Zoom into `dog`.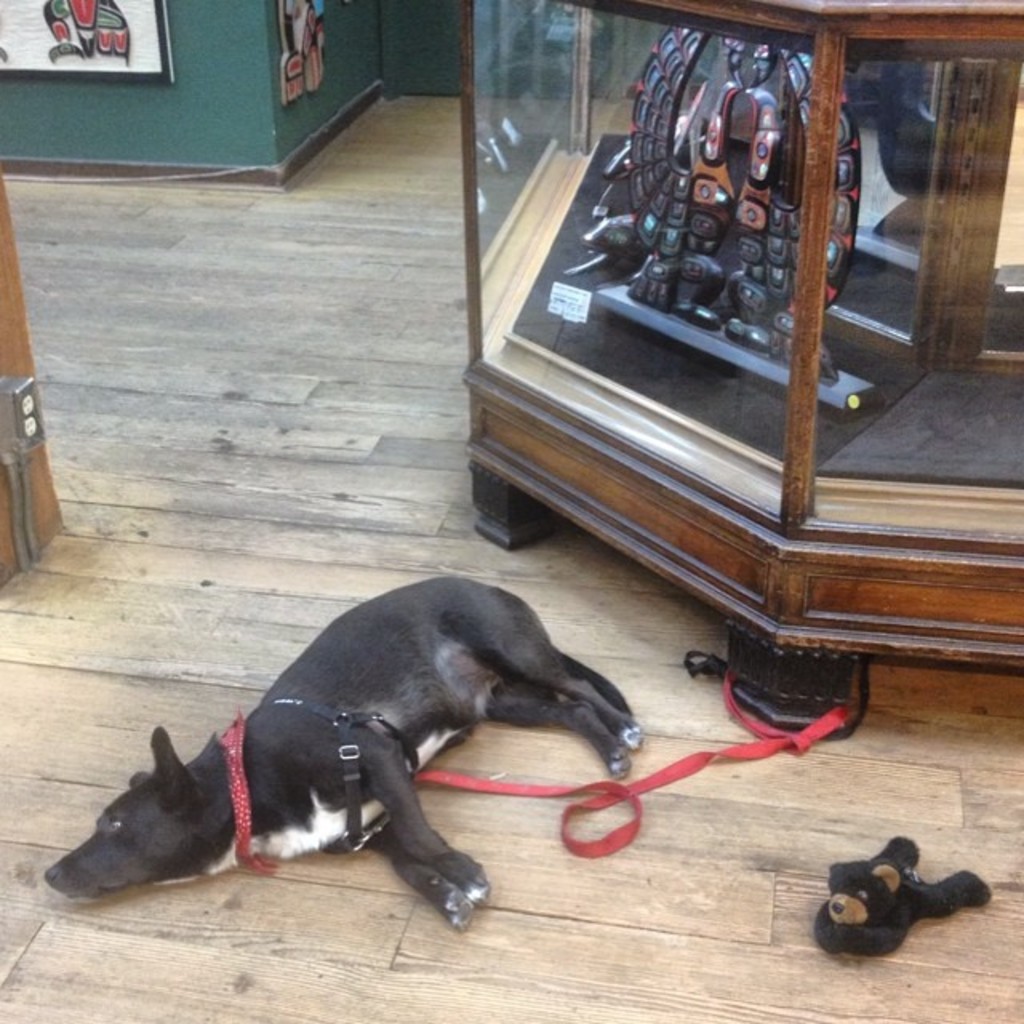
Zoom target: [x1=43, y1=571, x2=638, y2=939].
